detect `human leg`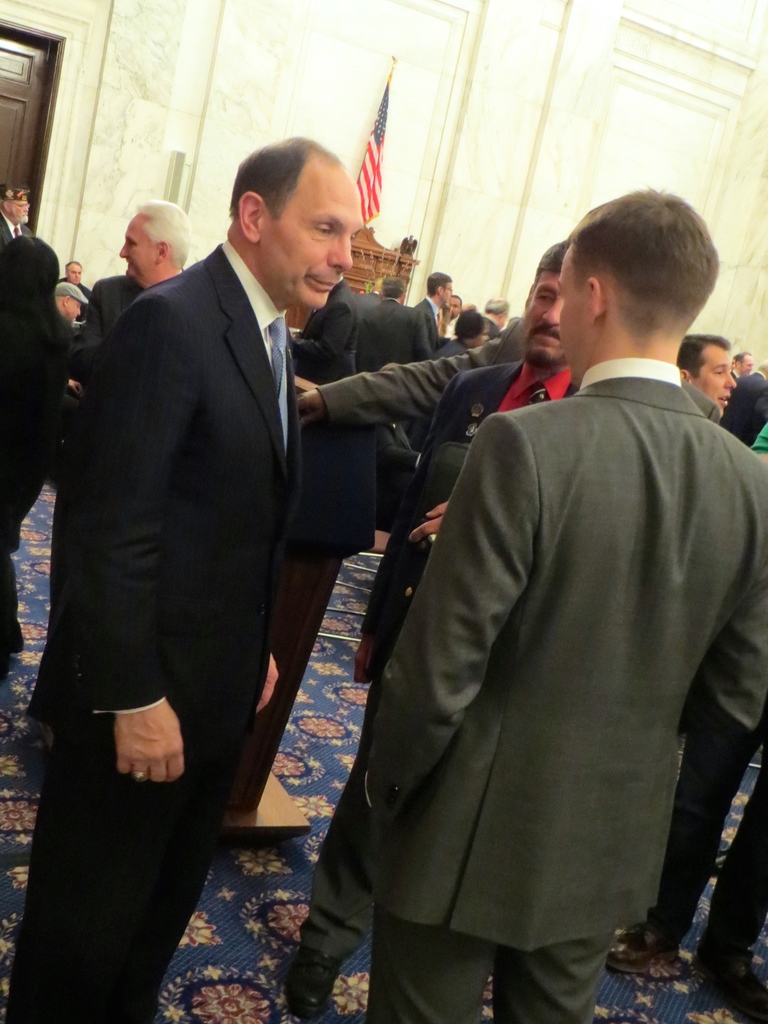
<bbox>607, 676, 765, 961</bbox>
